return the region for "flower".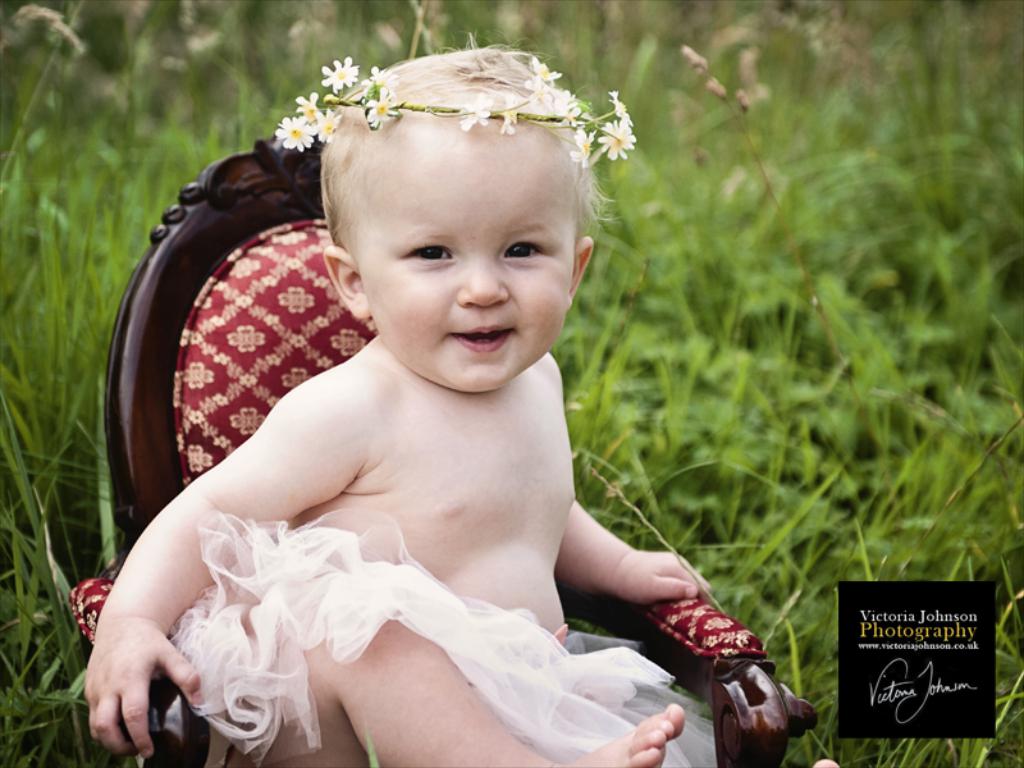
<bbox>454, 97, 493, 124</bbox>.
